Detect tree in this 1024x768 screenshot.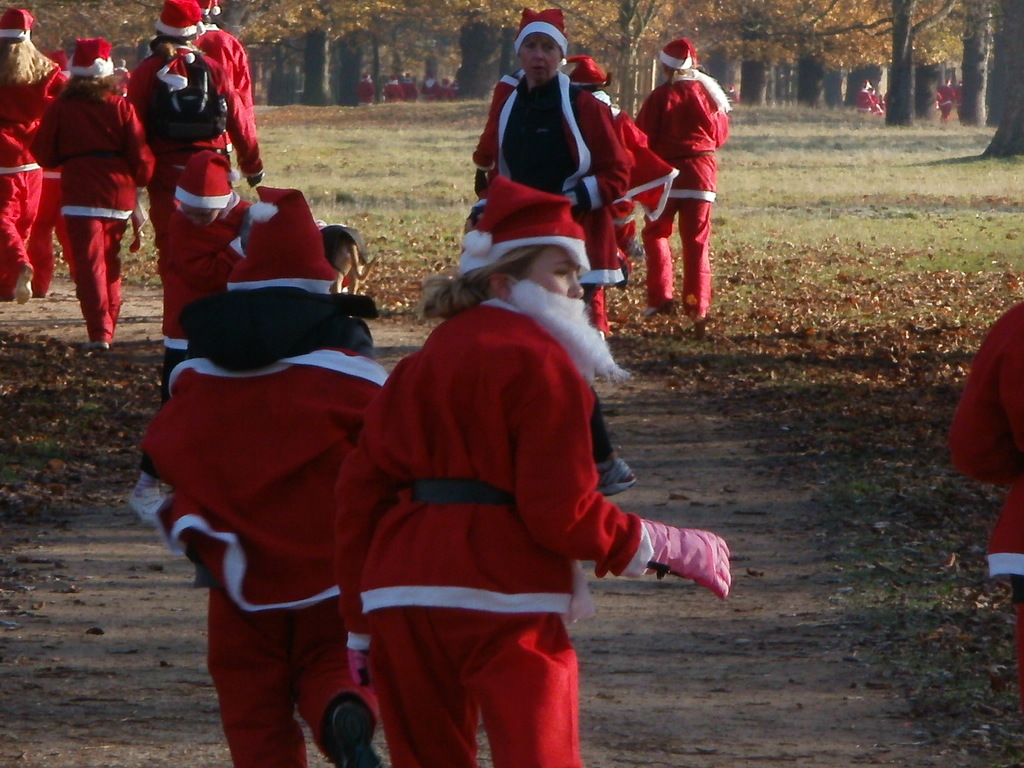
Detection: 887/0/950/125.
